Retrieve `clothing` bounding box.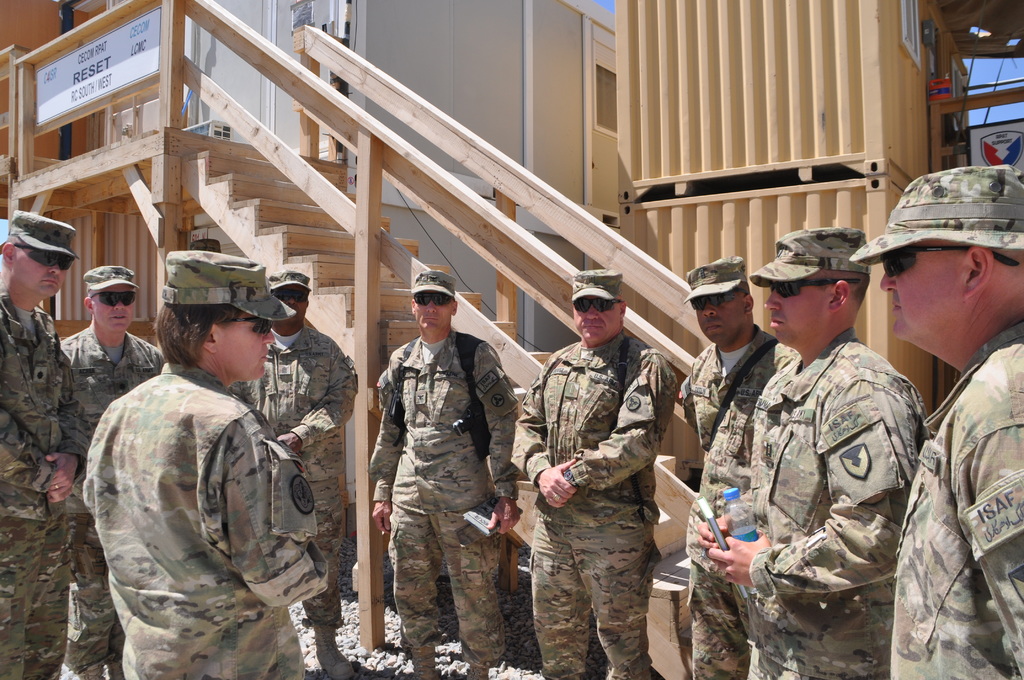
Bounding box: 81:360:331:679.
